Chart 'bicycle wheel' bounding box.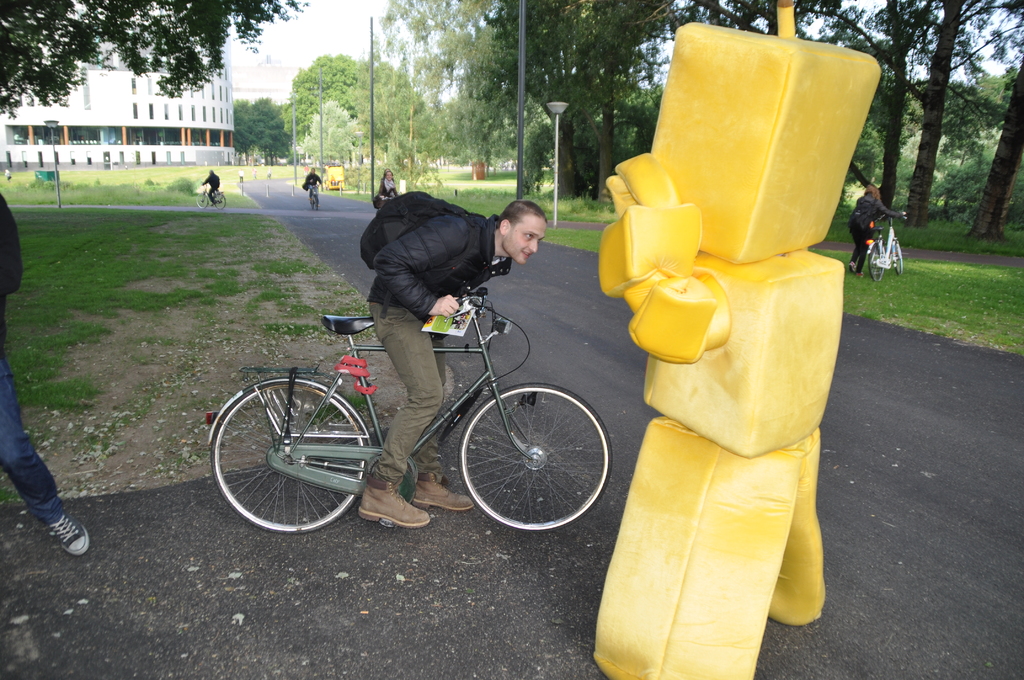
Charted: l=888, t=238, r=905, b=275.
